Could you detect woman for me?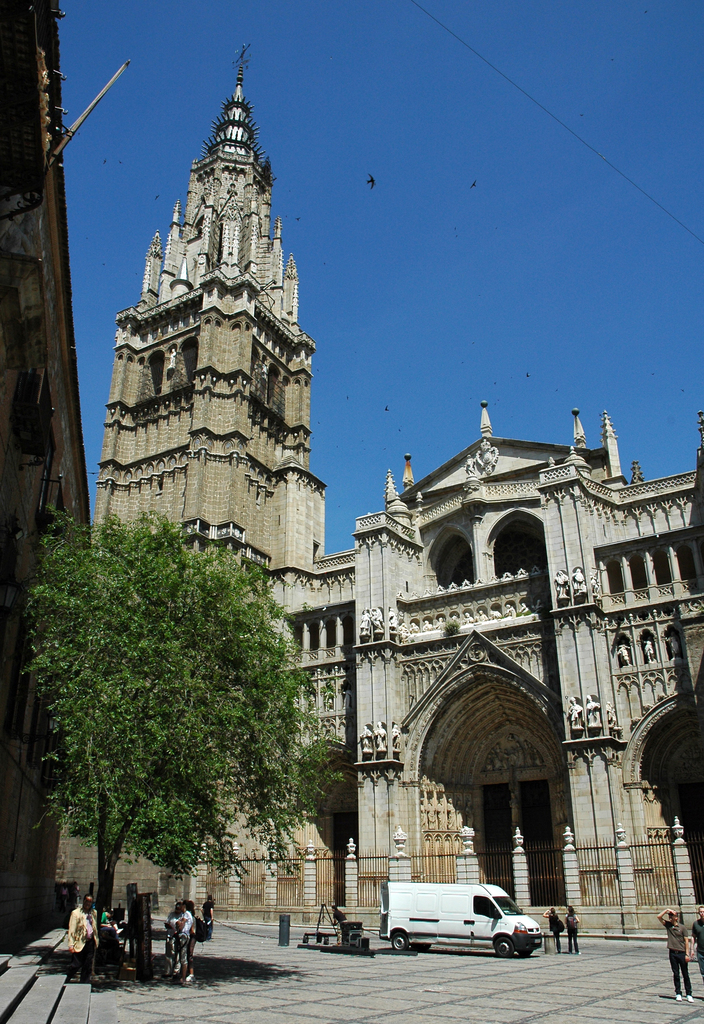
Detection result: (x1=566, y1=906, x2=580, y2=955).
